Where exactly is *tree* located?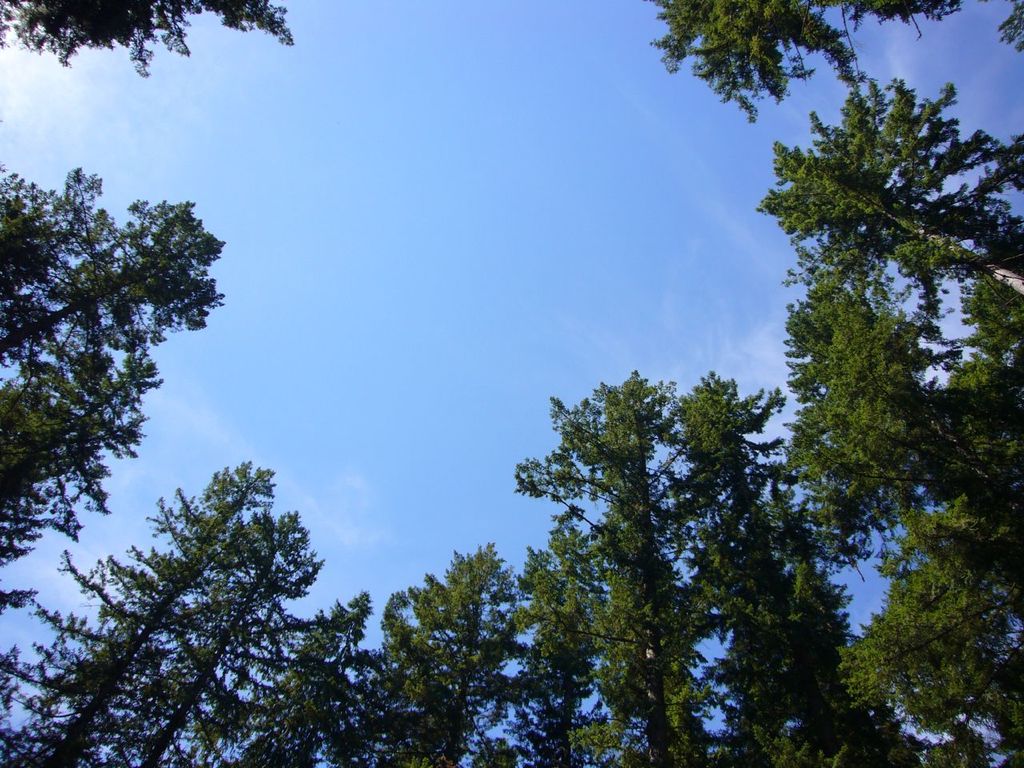
Its bounding box is l=462, t=506, r=626, b=767.
